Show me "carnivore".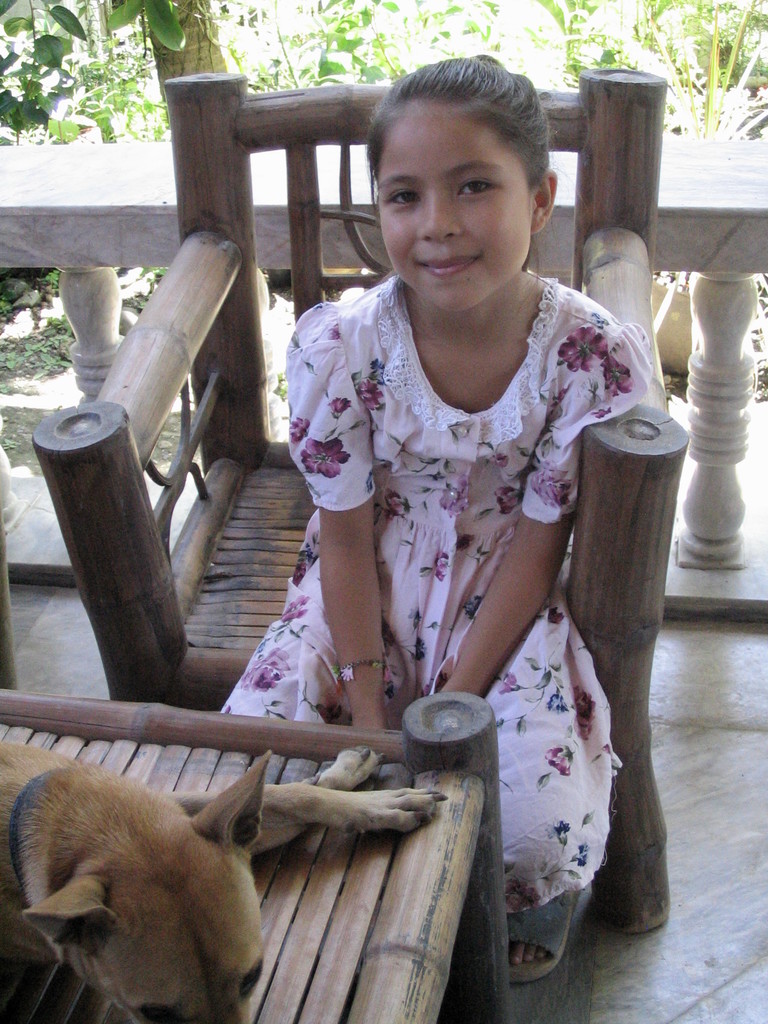
"carnivore" is here: select_region(29, 760, 394, 1005).
